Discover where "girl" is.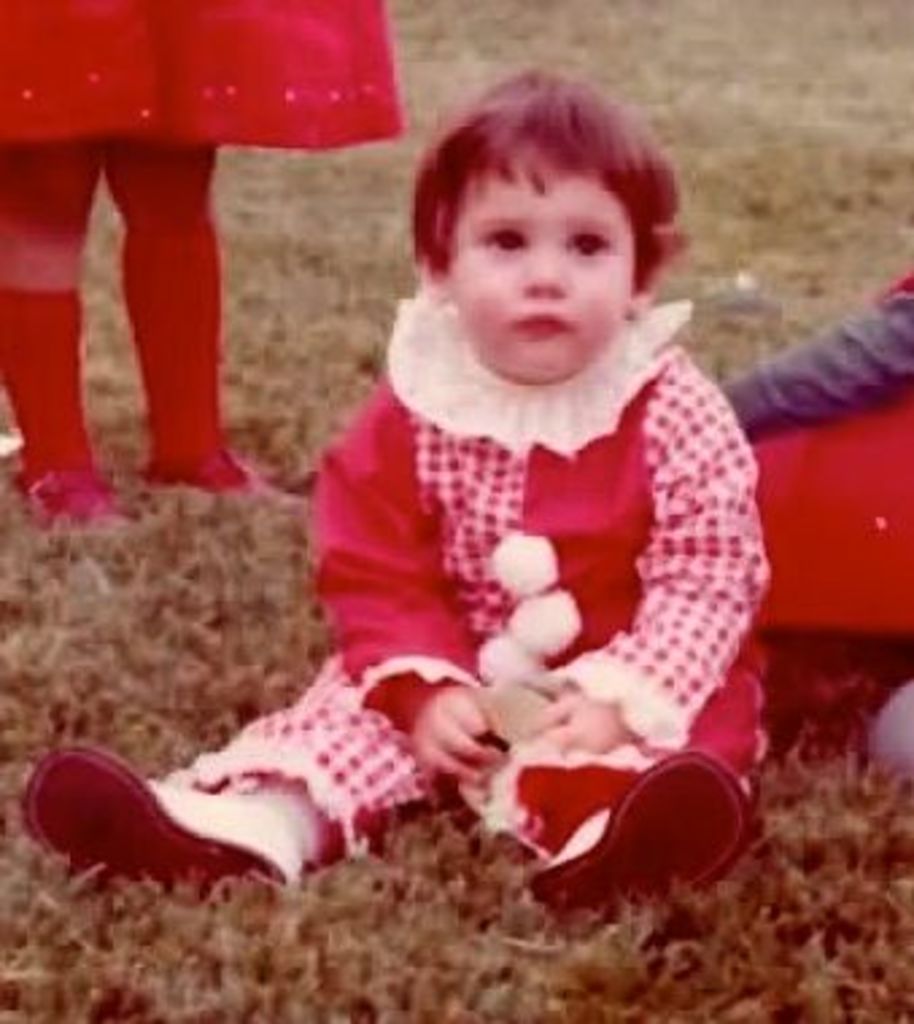
Discovered at 35/81/766/924.
